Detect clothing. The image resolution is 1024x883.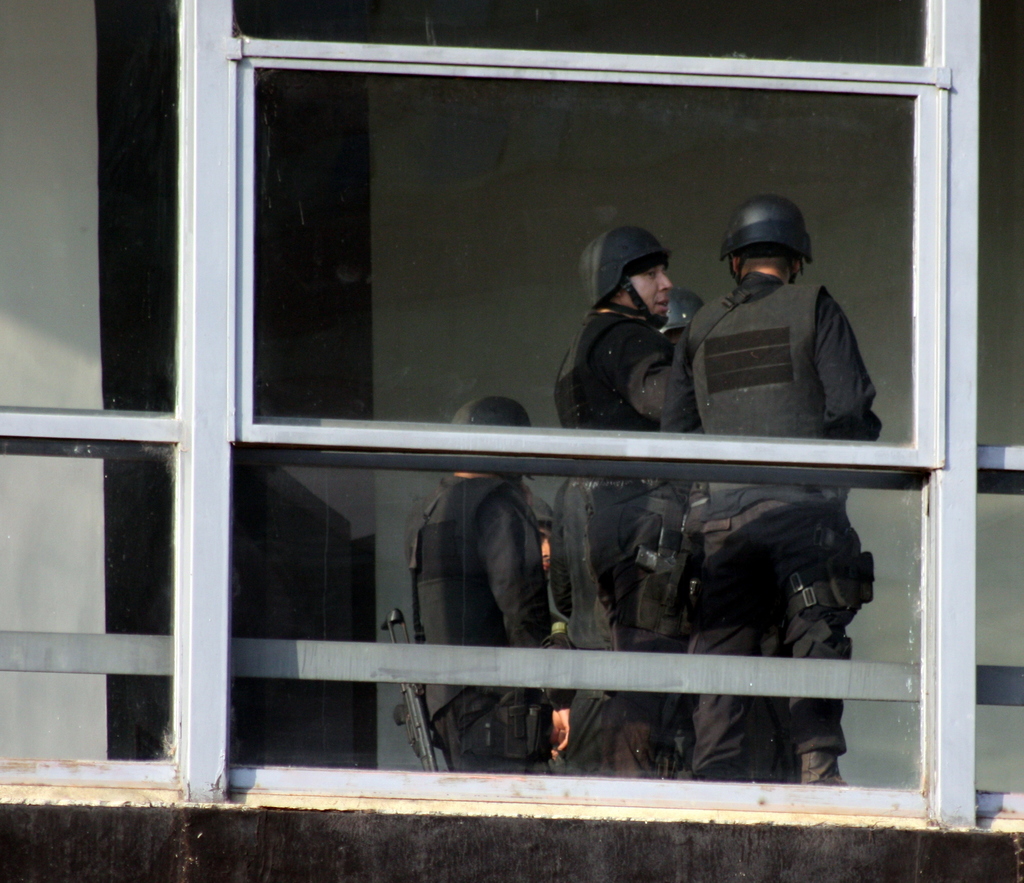
Rect(410, 471, 564, 777).
